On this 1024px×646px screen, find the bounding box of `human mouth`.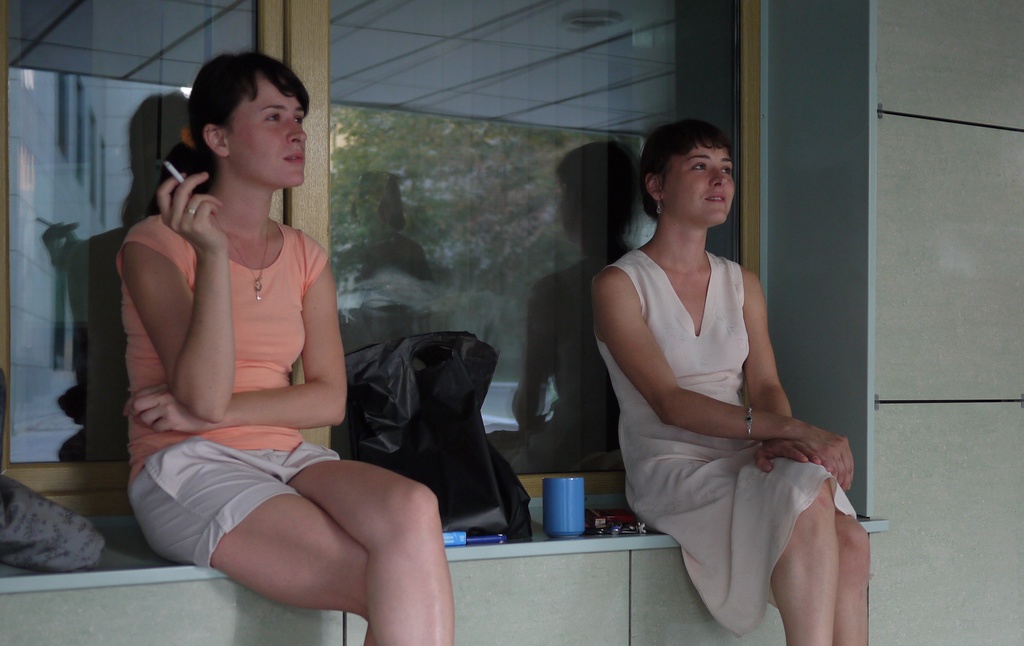
Bounding box: locate(701, 191, 725, 204).
